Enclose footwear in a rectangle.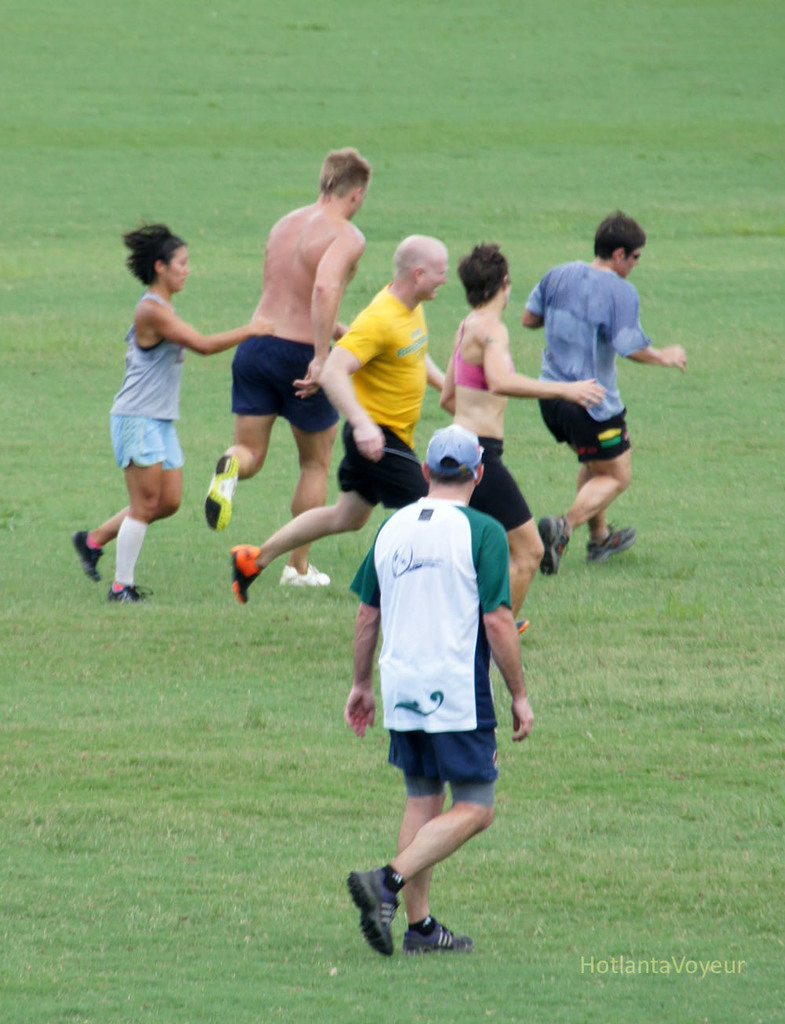
rect(108, 572, 146, 609).
